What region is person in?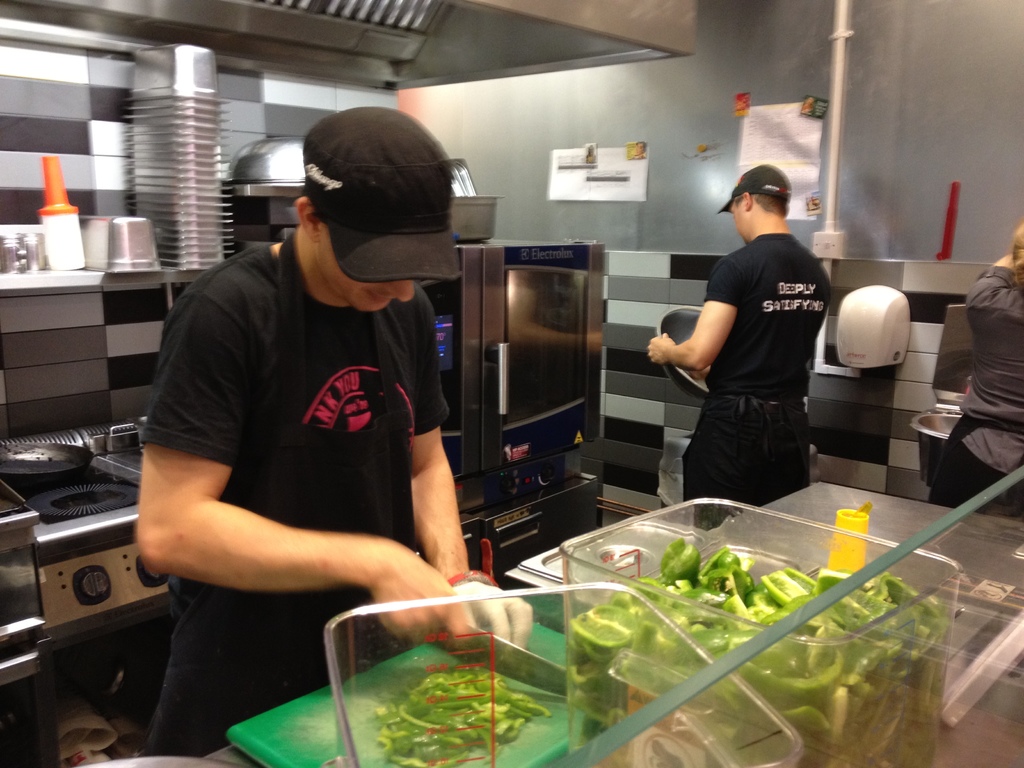
{"x1": 131, "y1": 81, "x2": 487, "y2": 732}.
